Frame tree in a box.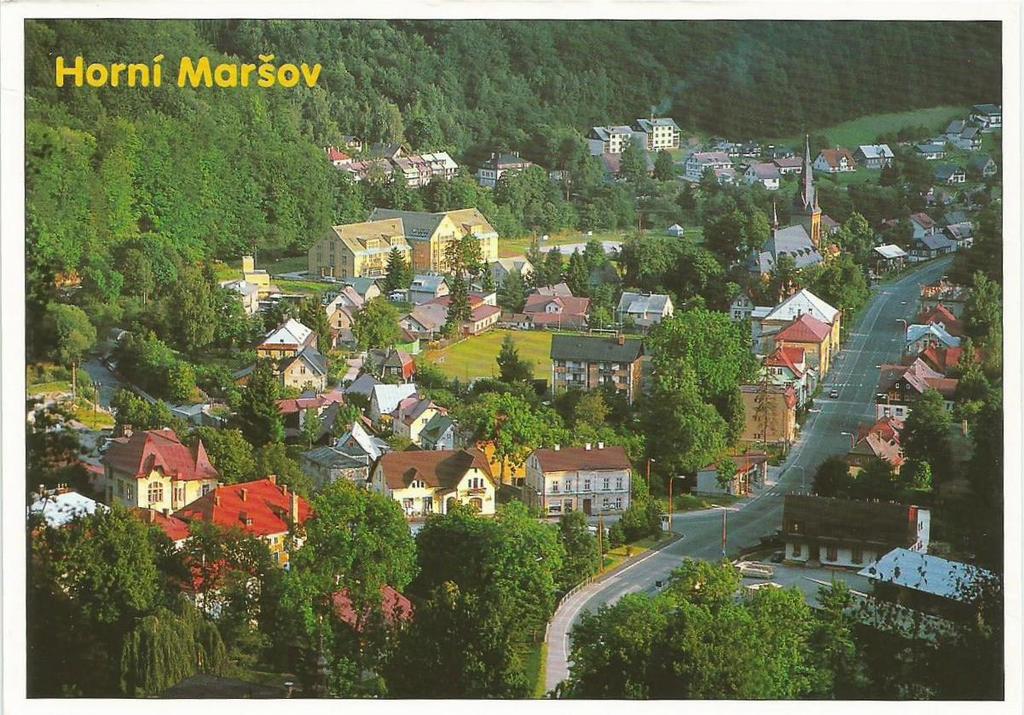
680,262,714,303.
